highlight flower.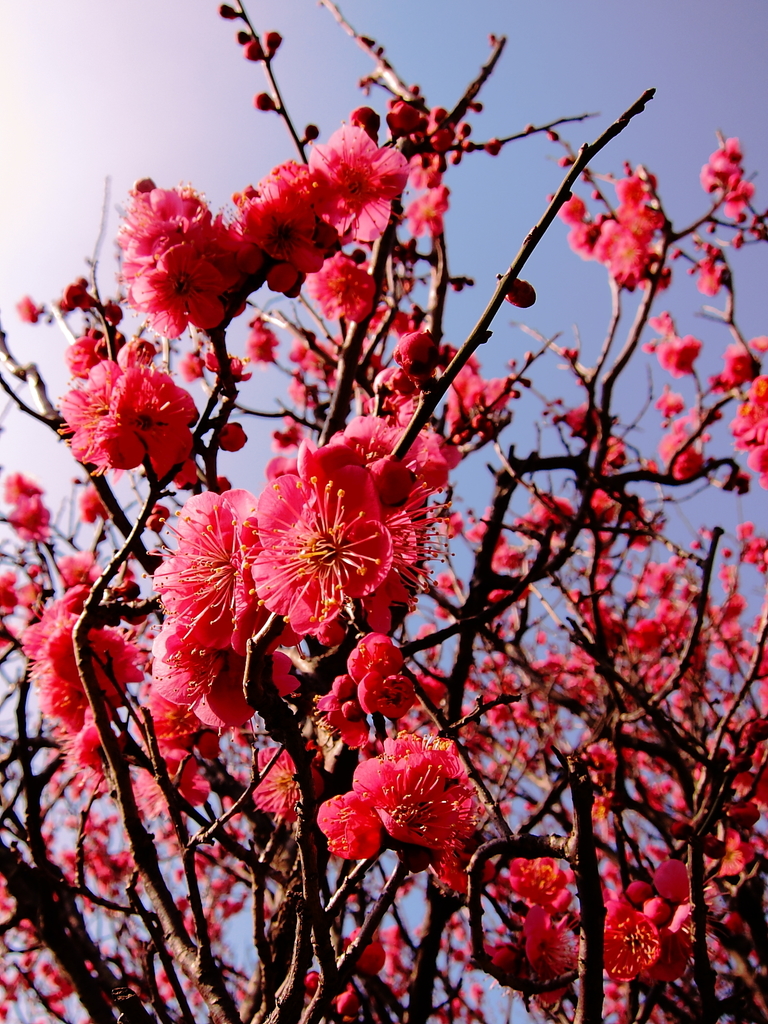
Highlighted region: 523:860:568:975.
